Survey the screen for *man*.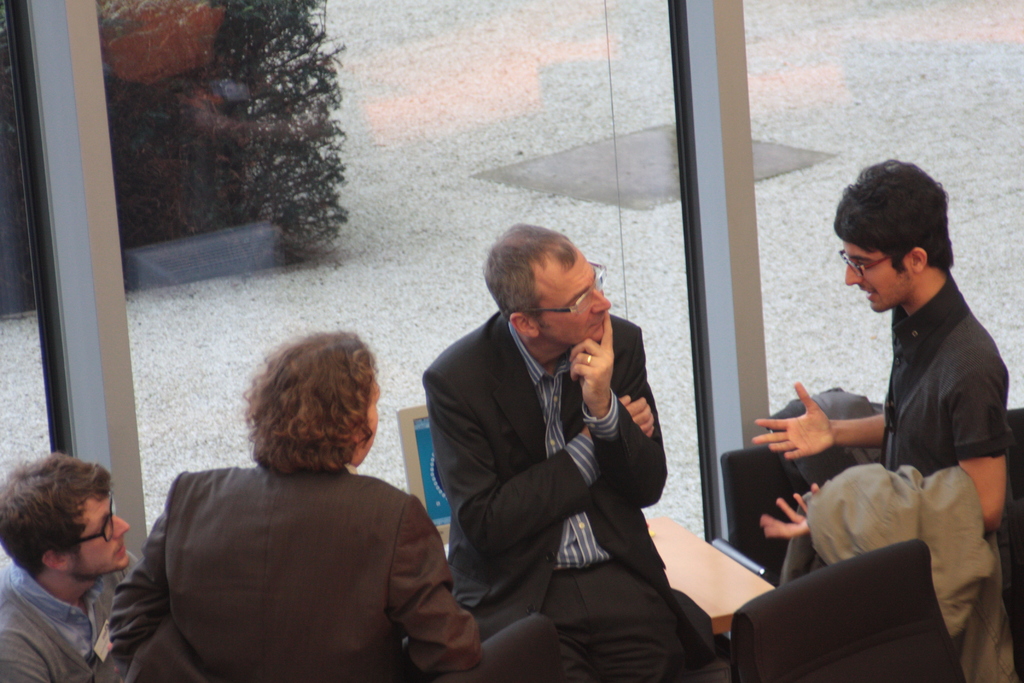
Survey found: crop(2, 449, 142, 682).
